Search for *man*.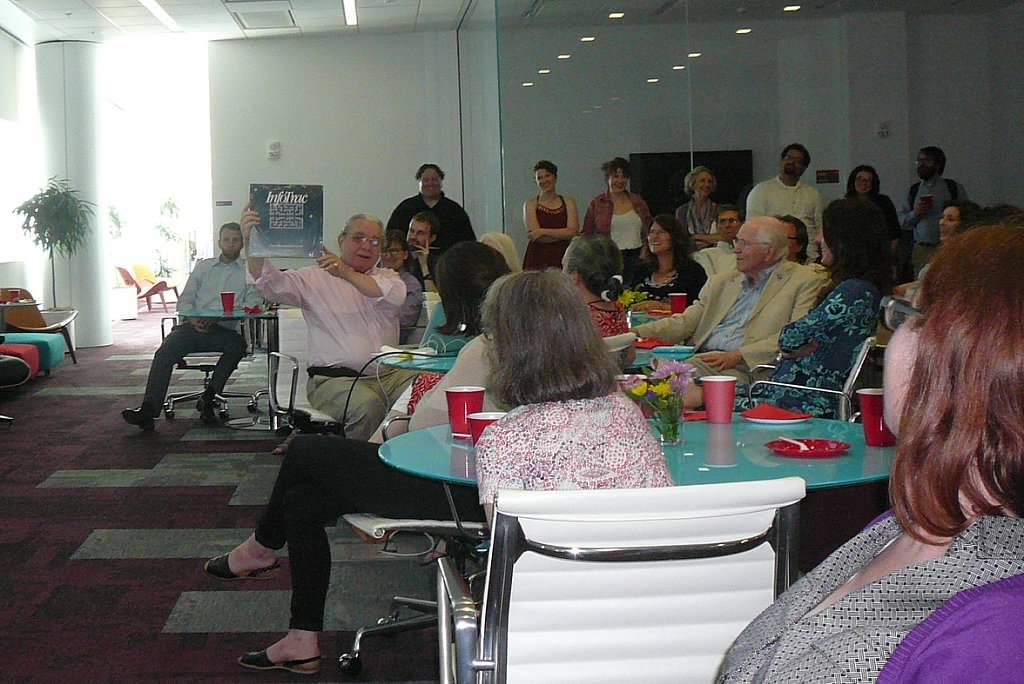
Found at 700 205 743 246.
